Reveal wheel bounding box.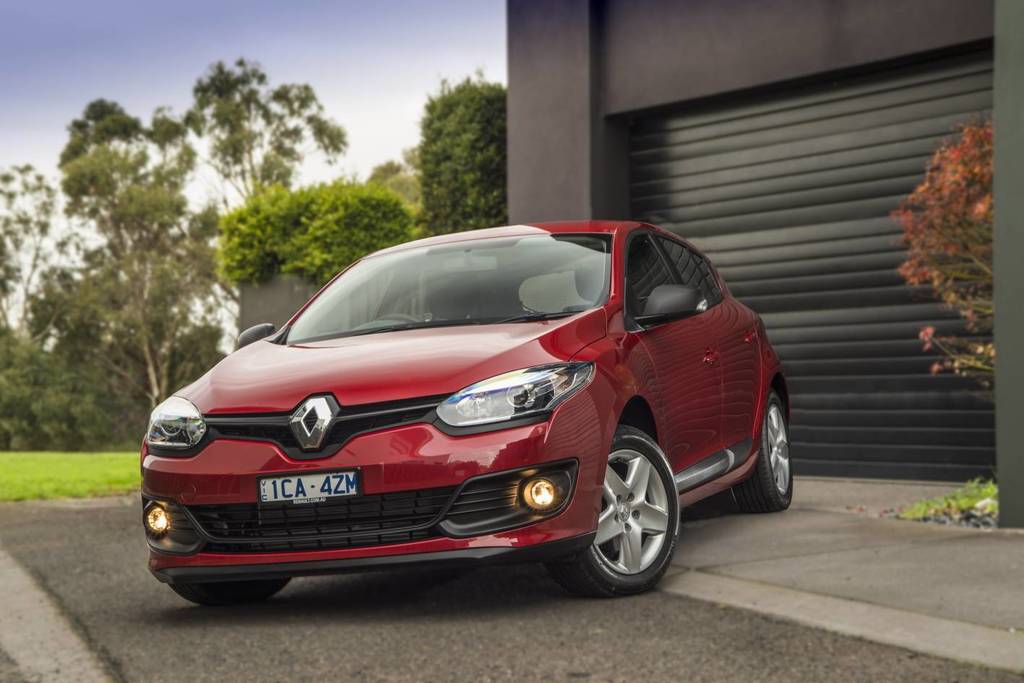
Revealed: [543,424,679,599].
